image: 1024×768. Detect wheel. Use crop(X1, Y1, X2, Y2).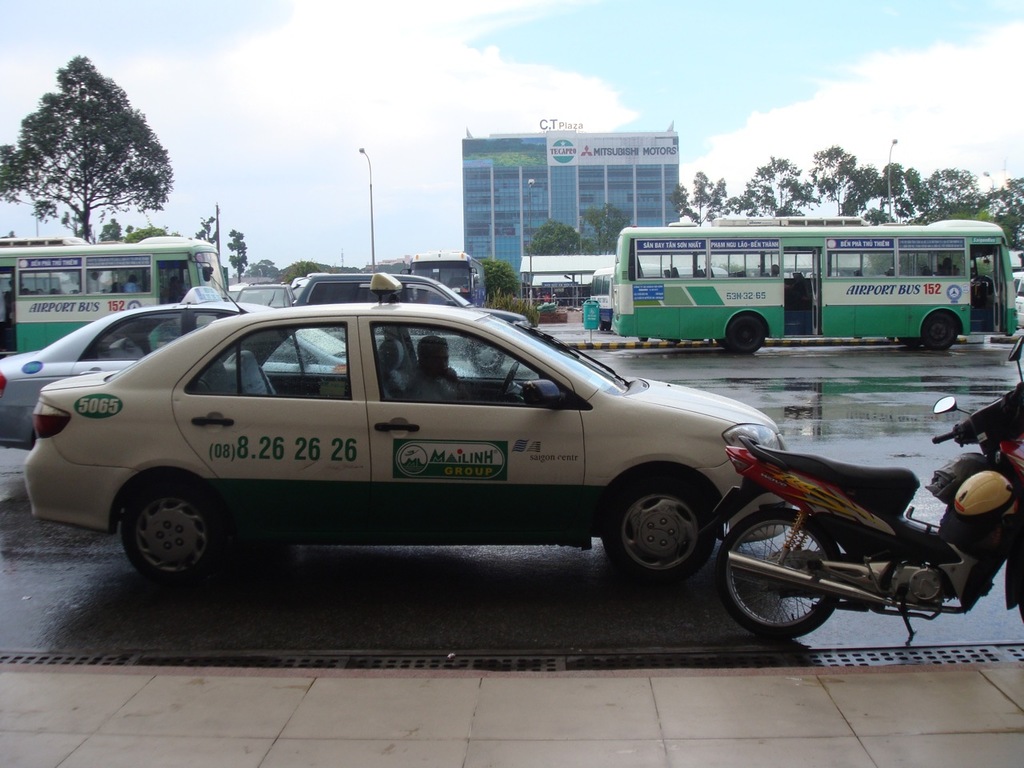
crop(900, 336, 922, 346).
